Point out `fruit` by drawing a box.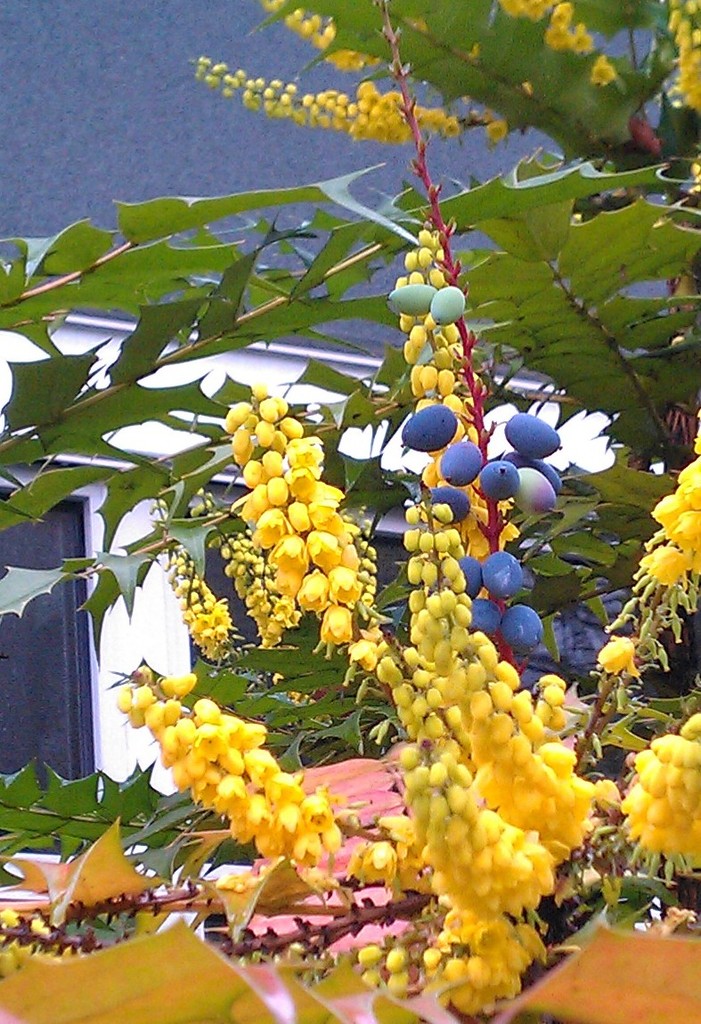
bbox=[461, 597, 501, 645].
